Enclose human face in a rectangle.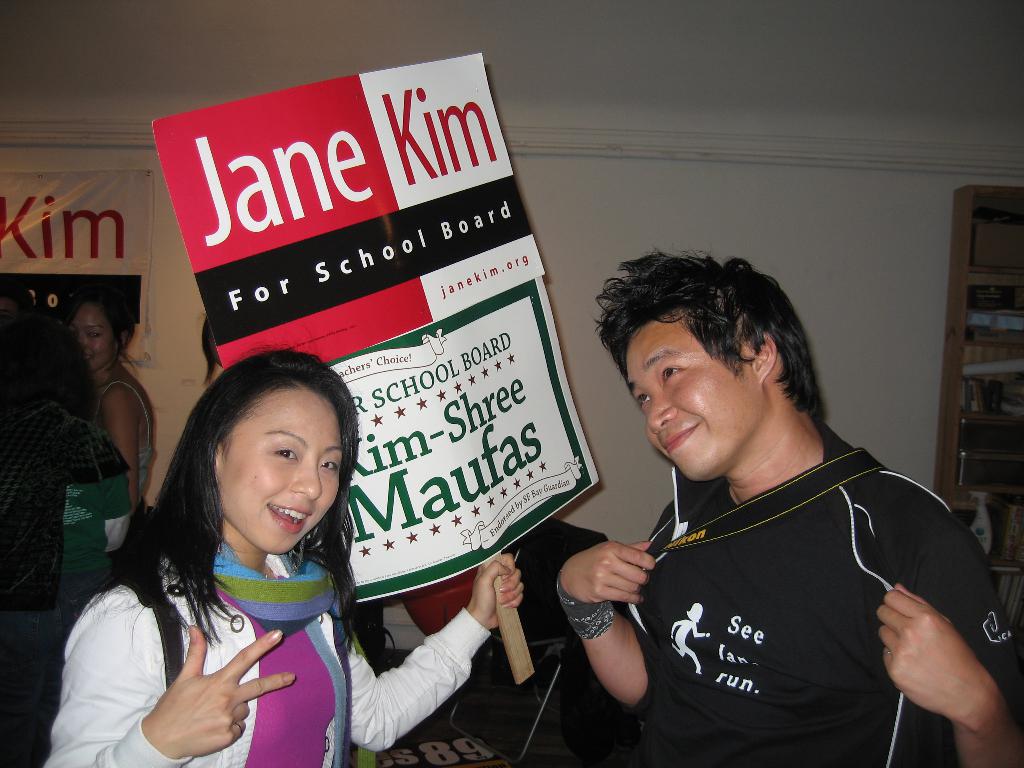
[215, 385, 346, 556].
